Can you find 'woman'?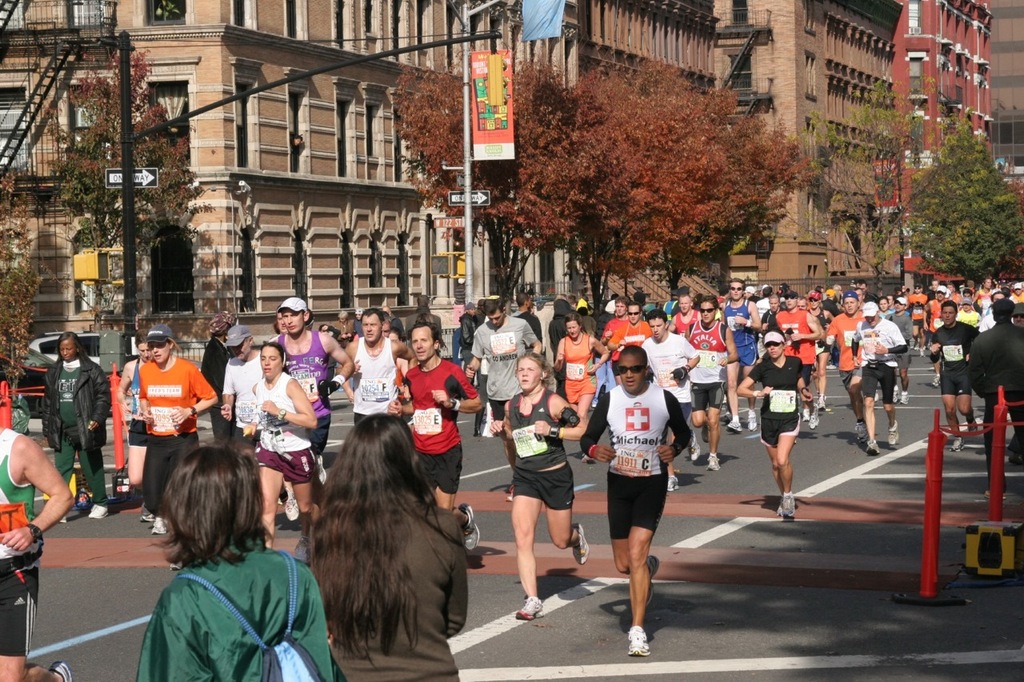
Yes, bounding box: {"left": 734, "top": 334, "right": 815, "bottom": 520}.
